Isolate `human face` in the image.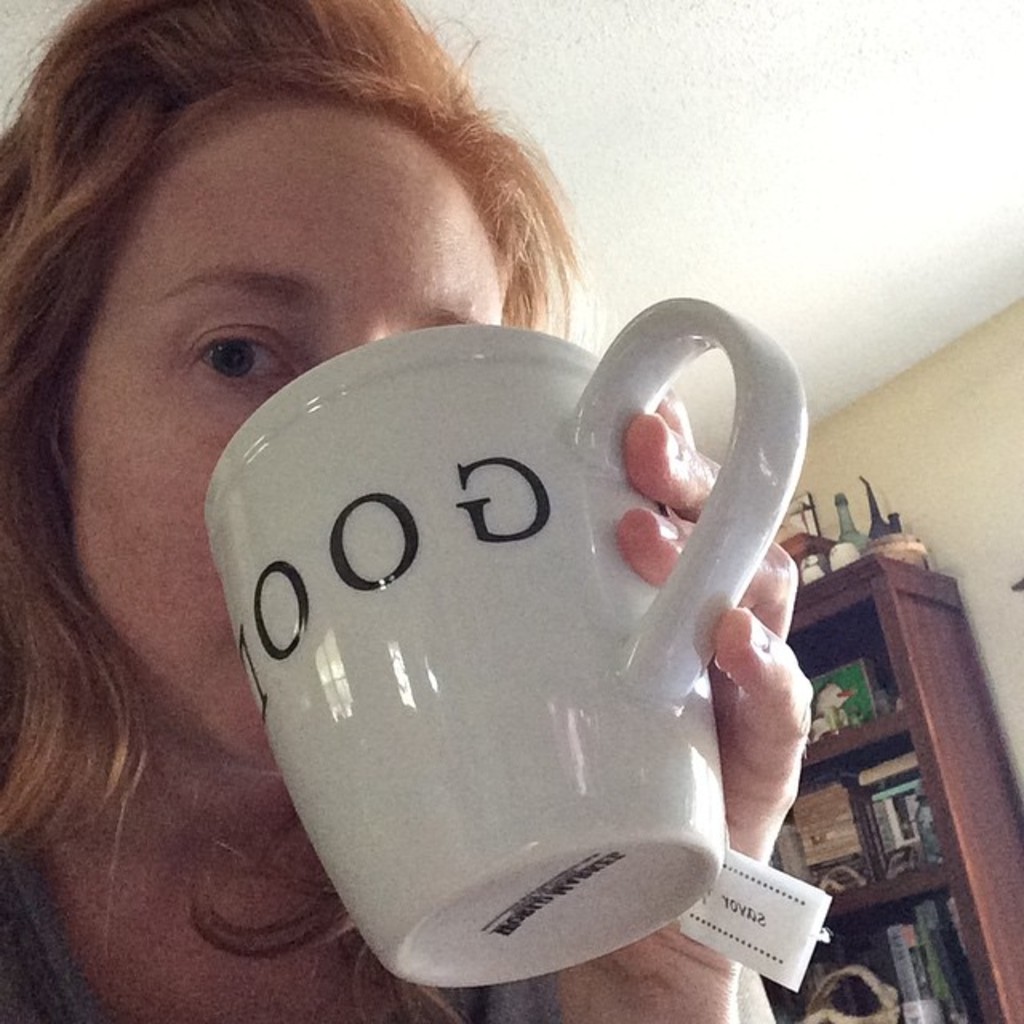
Isolated region: [66, 104, 504, 757].
